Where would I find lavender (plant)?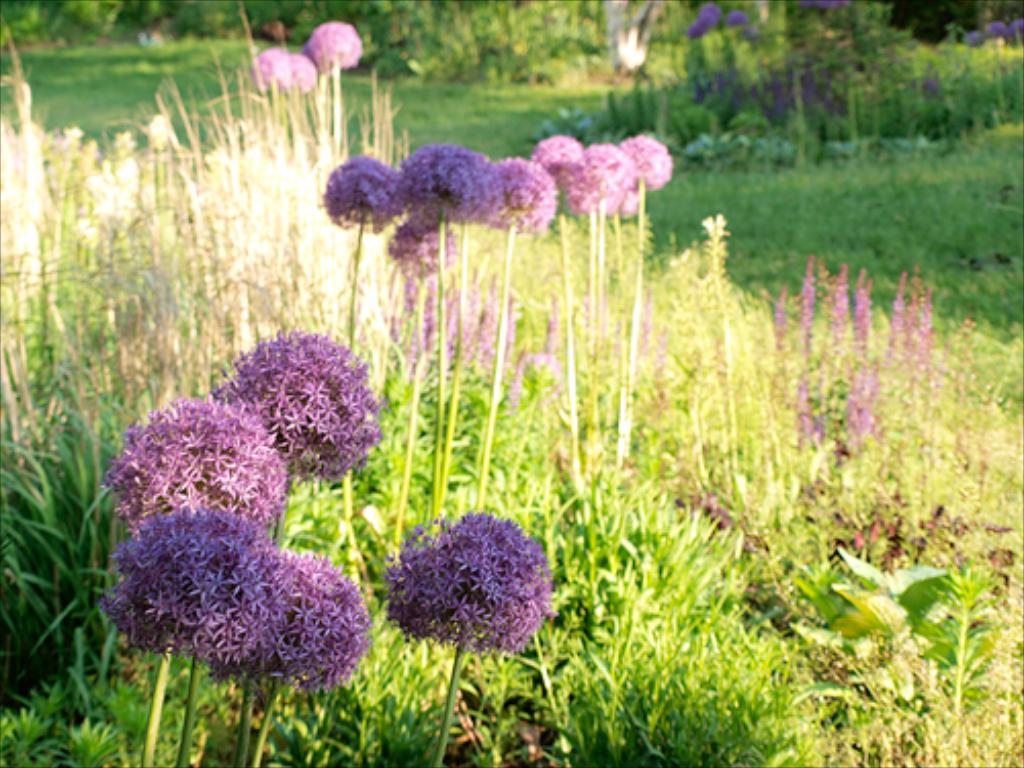
At region(852, 268, 868, 354).
